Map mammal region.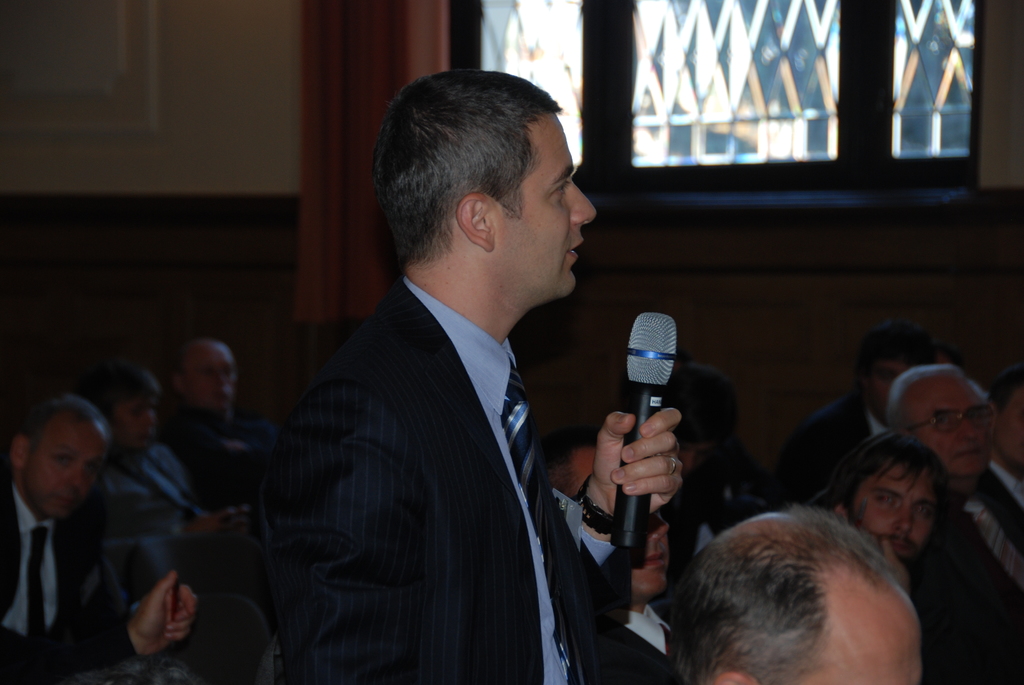
Mapped to locate(657, 501, 932, 682).
